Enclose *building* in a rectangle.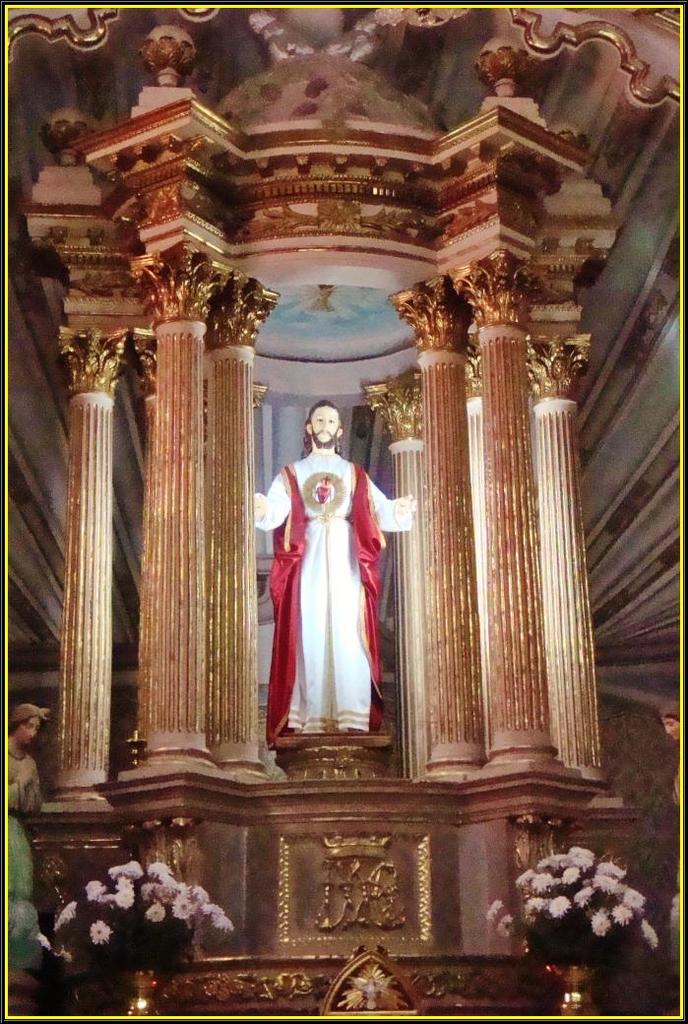
(0,0,687,1023).
